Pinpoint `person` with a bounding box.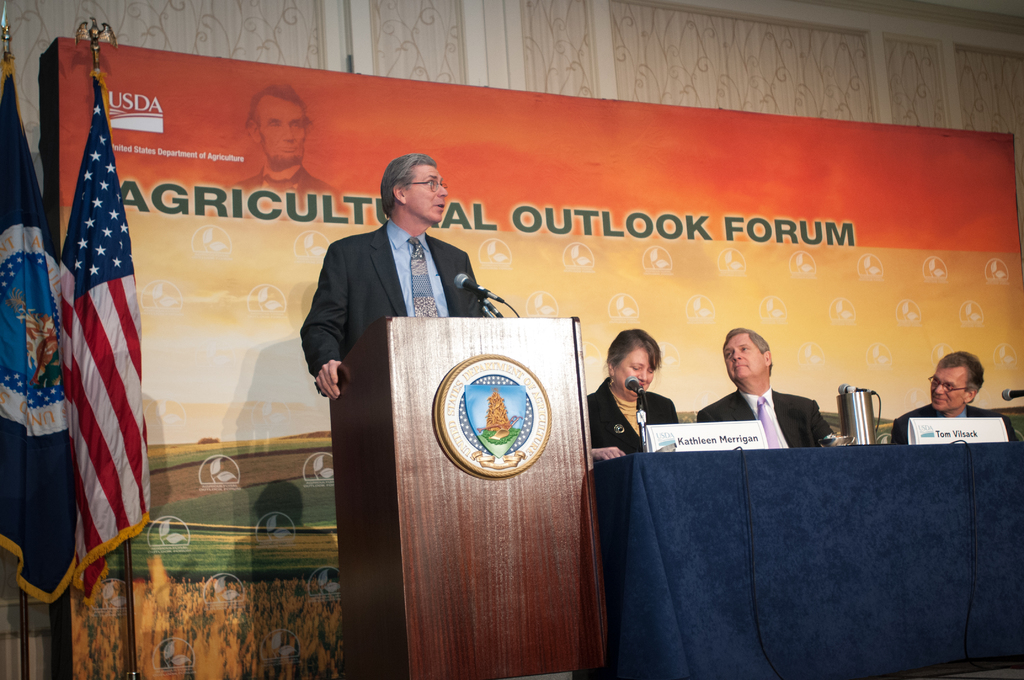
Rect(301, 152, 481, 403).
